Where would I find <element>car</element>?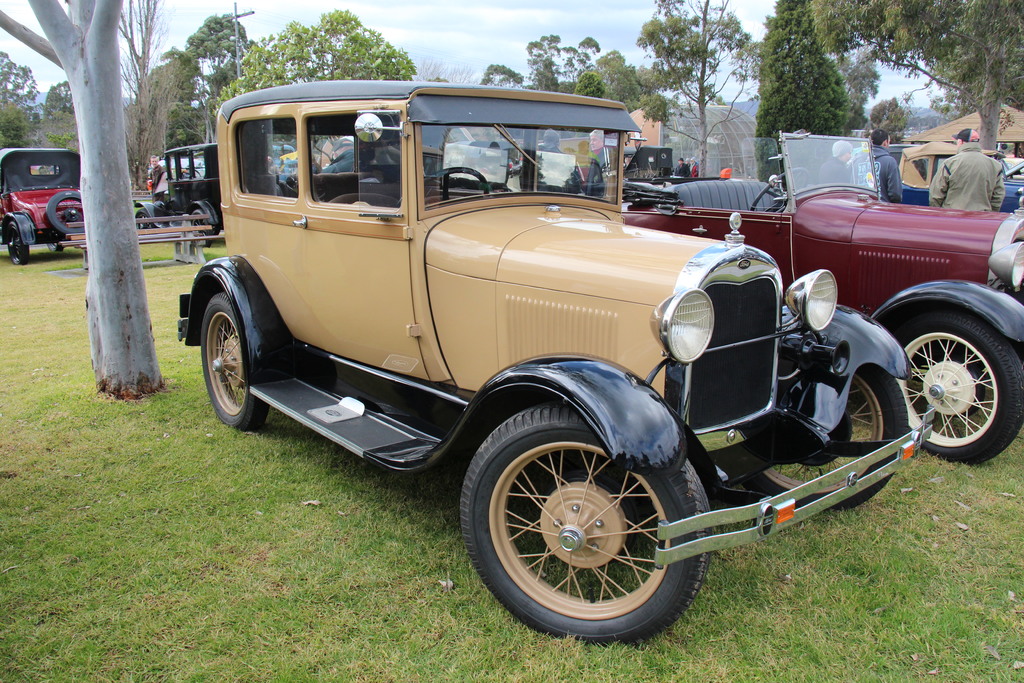
At x1=165, y1=136, x2=225, y2=242.
